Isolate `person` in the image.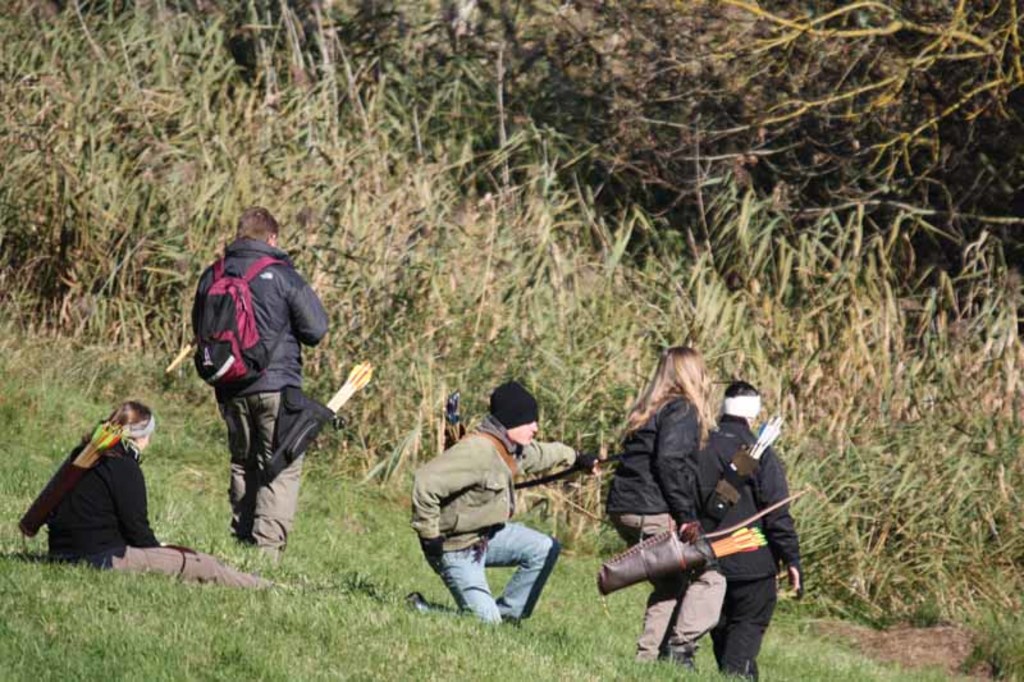
Isolated region: (406,375,598,626).
